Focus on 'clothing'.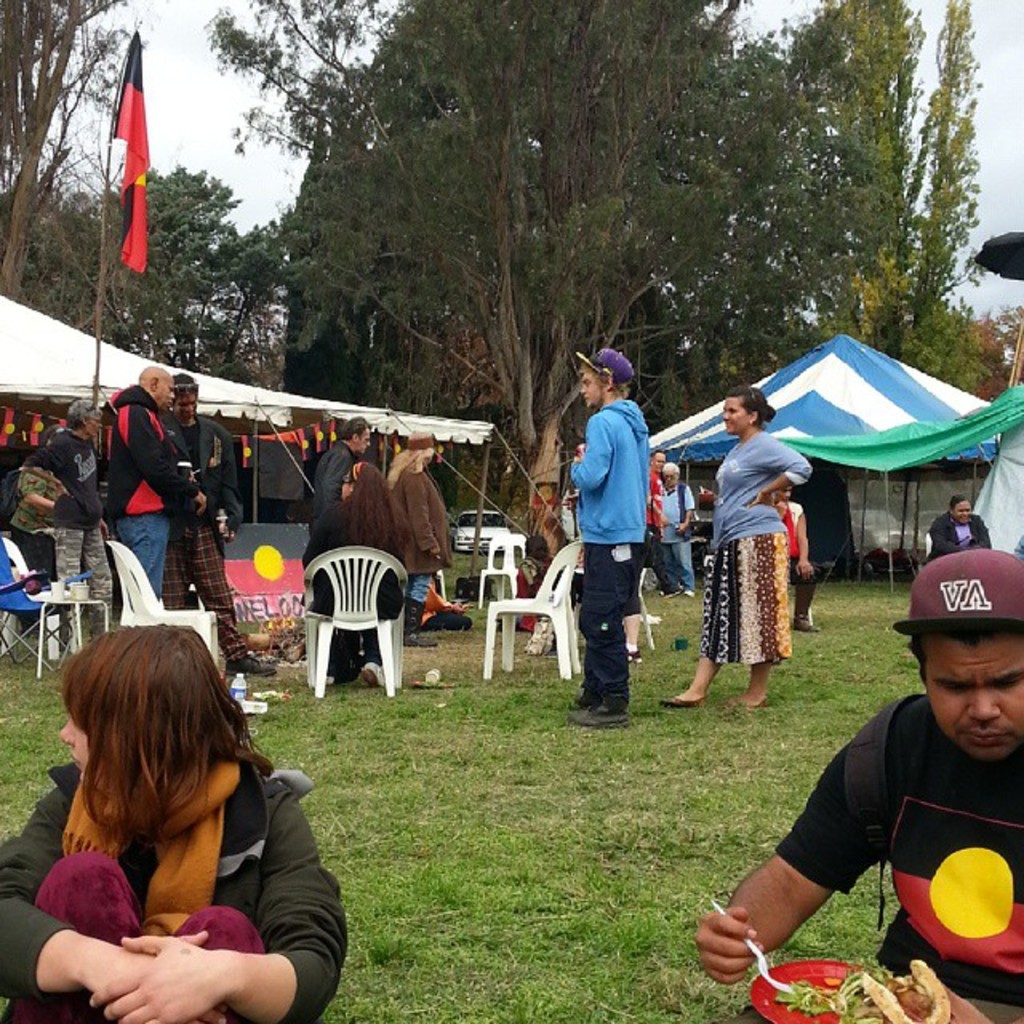
Focused at [left=565, top=395, right=650, bottom=712].
